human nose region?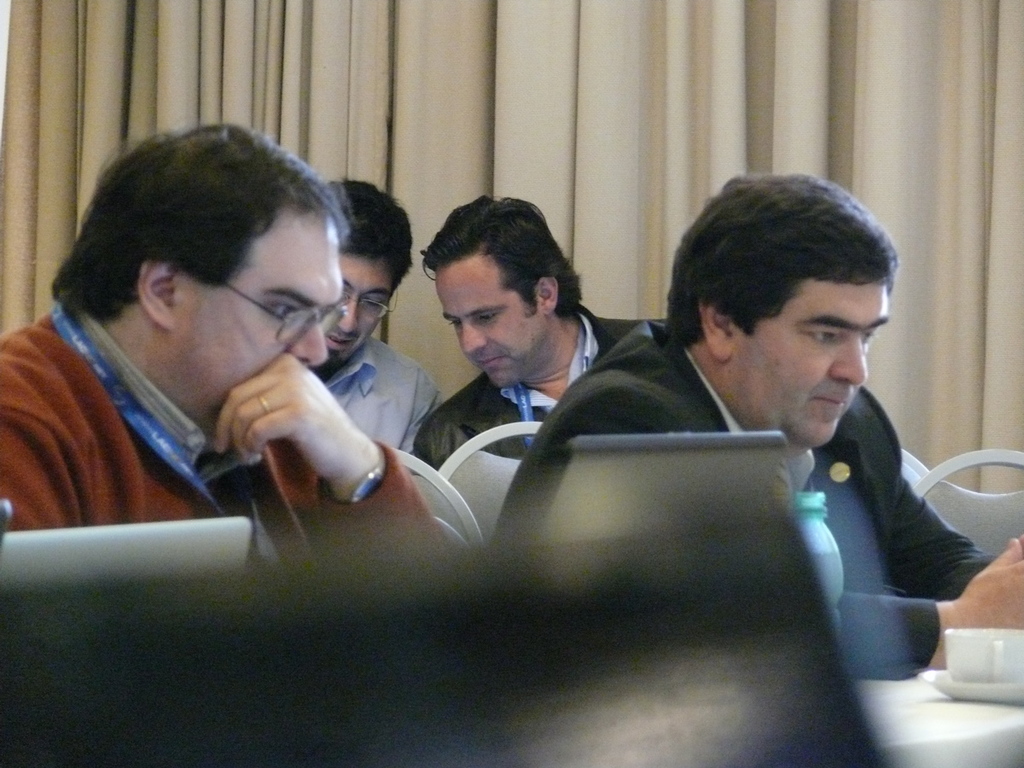
rect(461, 323, 487, 354)
